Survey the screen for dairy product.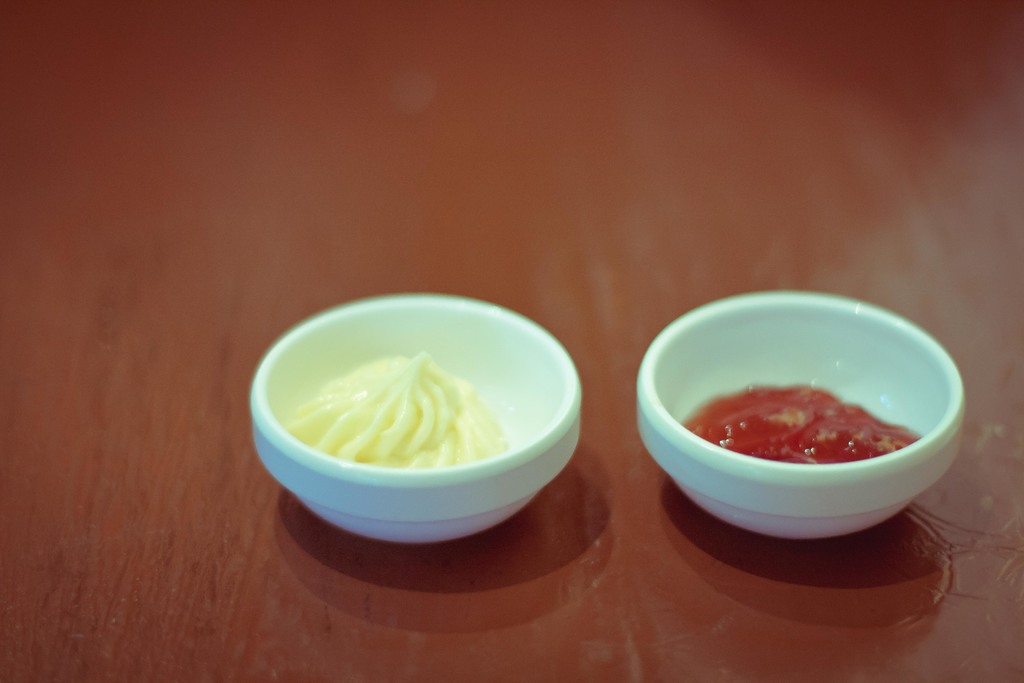
Survey found: BBox(257, 298, 507, 518).
